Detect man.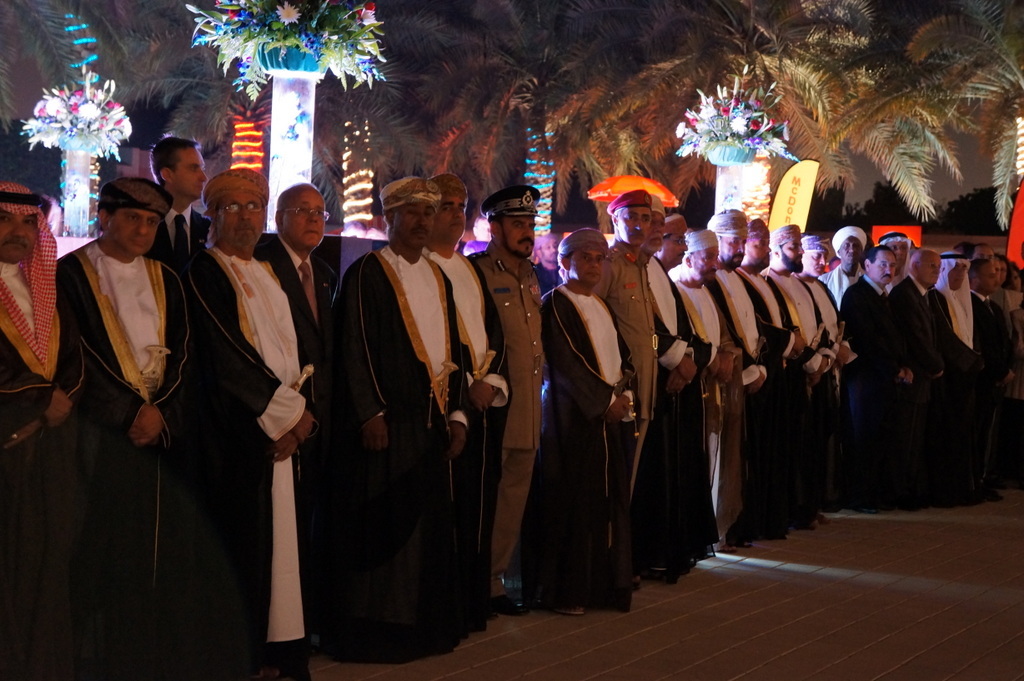
Detected at box=[263, 179, 345, 380].
